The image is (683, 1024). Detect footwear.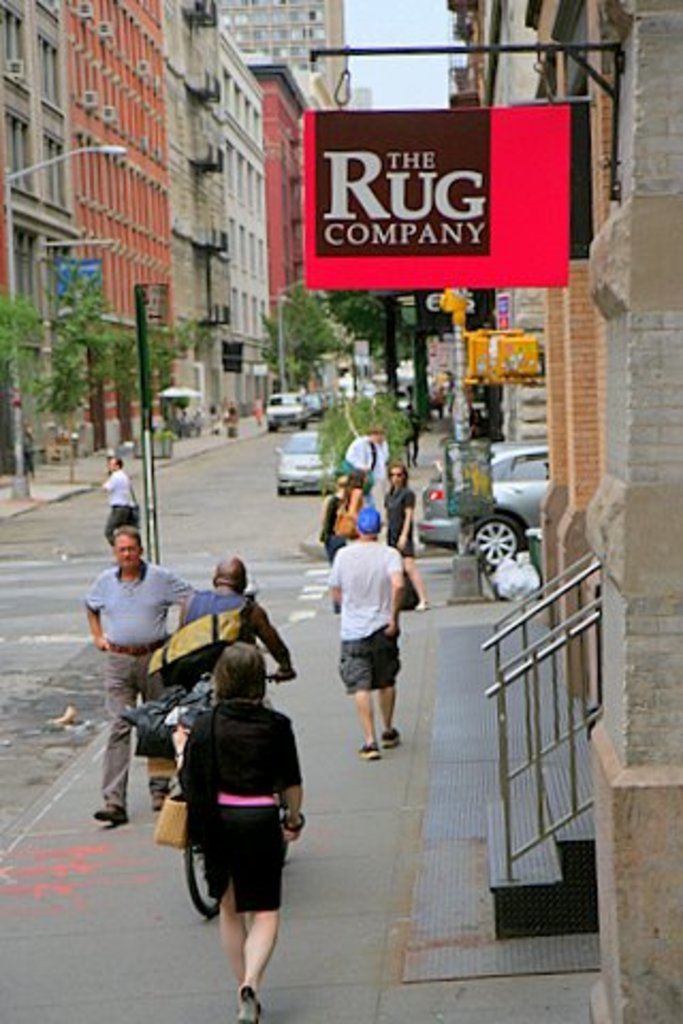
Detection: pyautogui.locateOnScreen(94, 804, 130, 823).
